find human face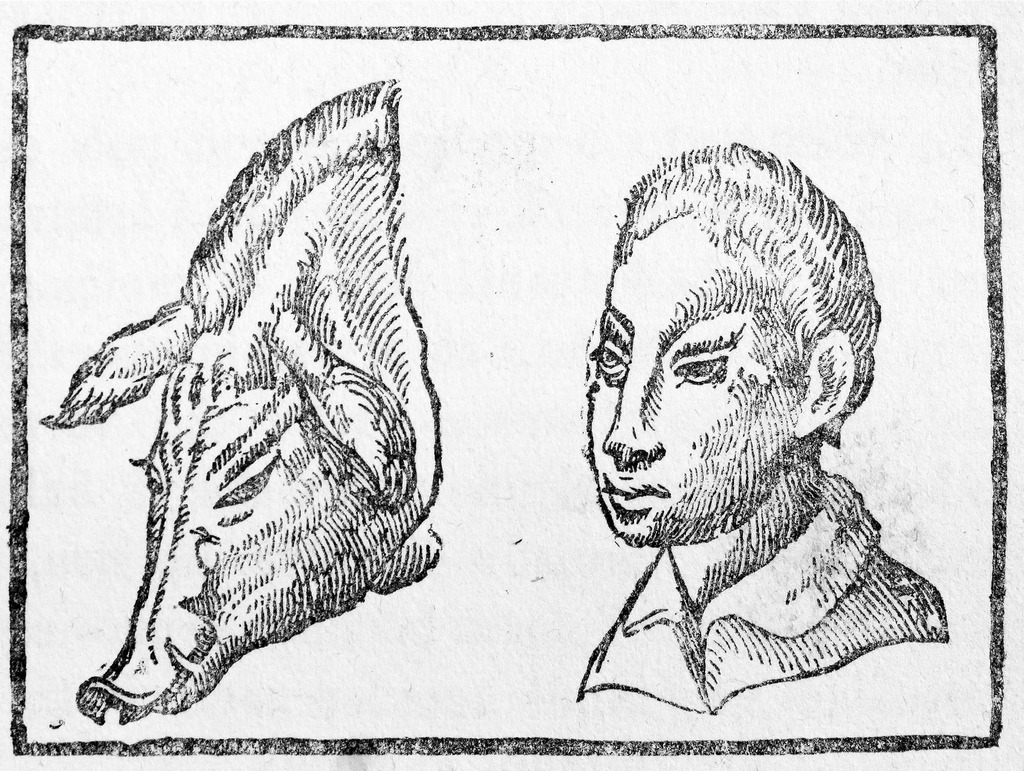
<region>586, 213, 797, 544</region>
